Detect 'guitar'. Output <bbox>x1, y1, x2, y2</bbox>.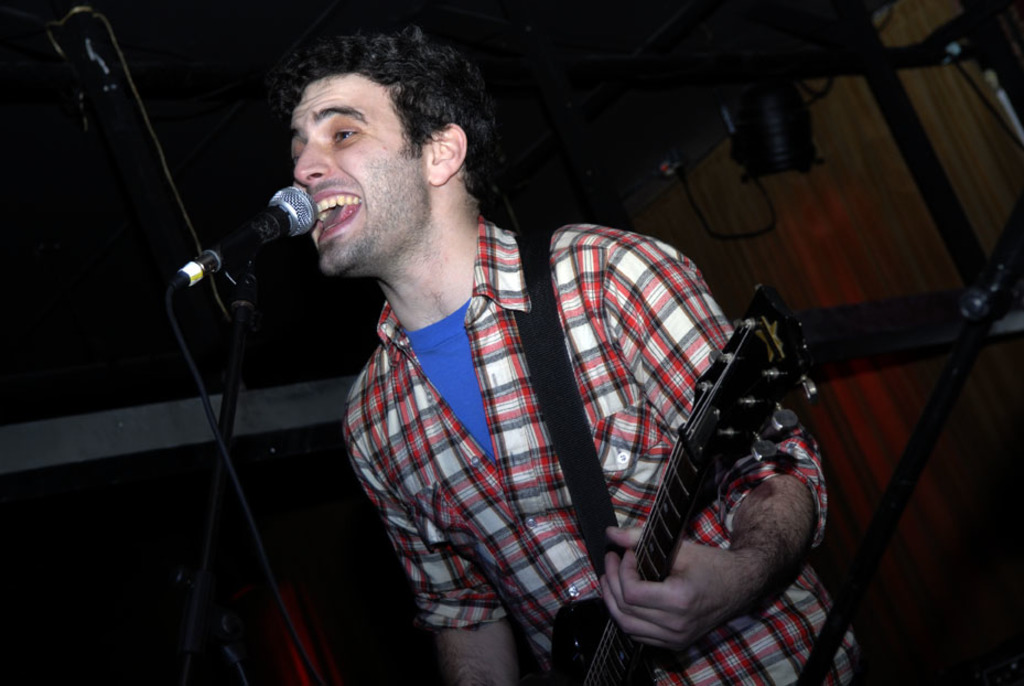
<bbox>541, 281, 820, 685</bbox>.
